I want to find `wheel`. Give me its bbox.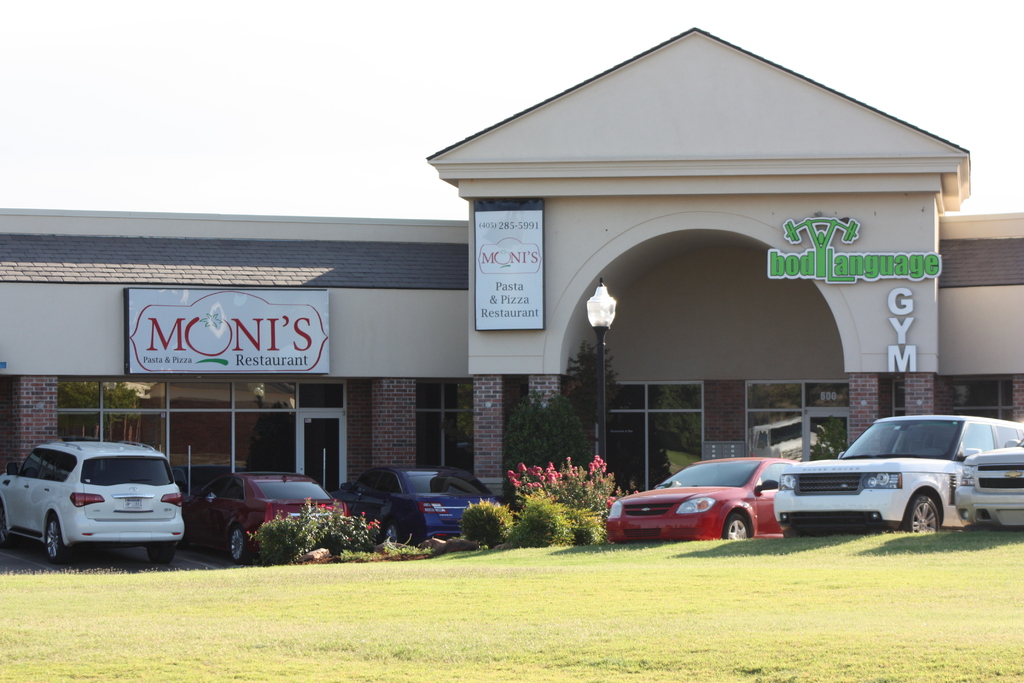
[left=933, top=443, right=946, bottom=450].
